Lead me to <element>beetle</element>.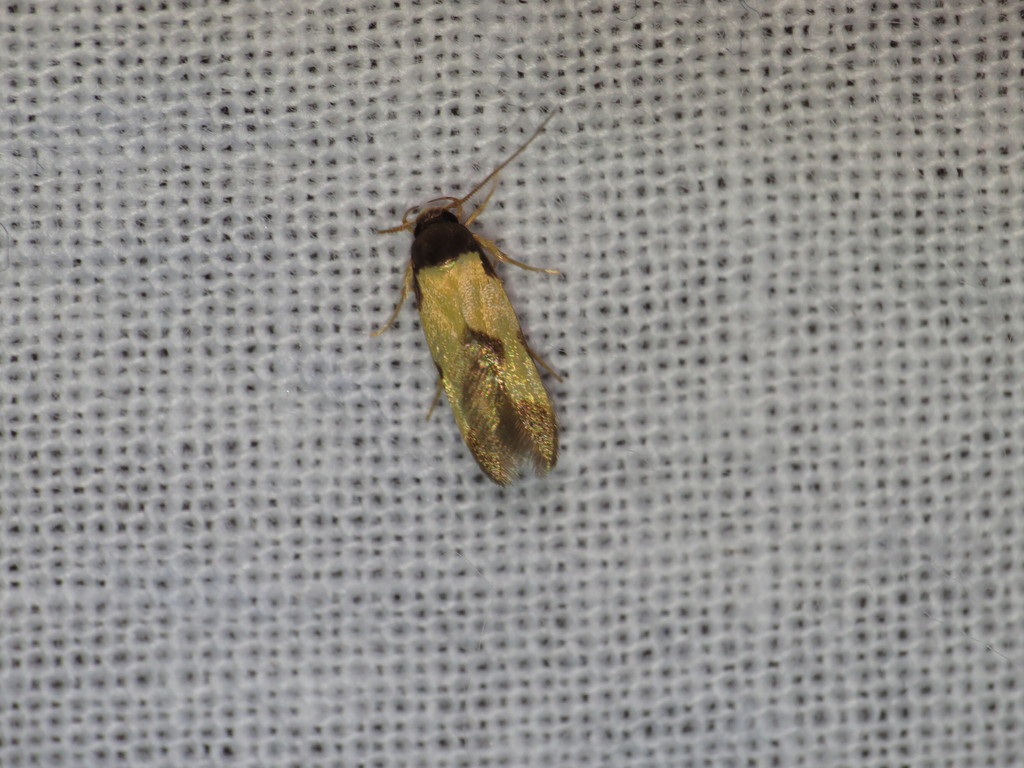
Lead to bbox=[377, 119, 593, 500].
